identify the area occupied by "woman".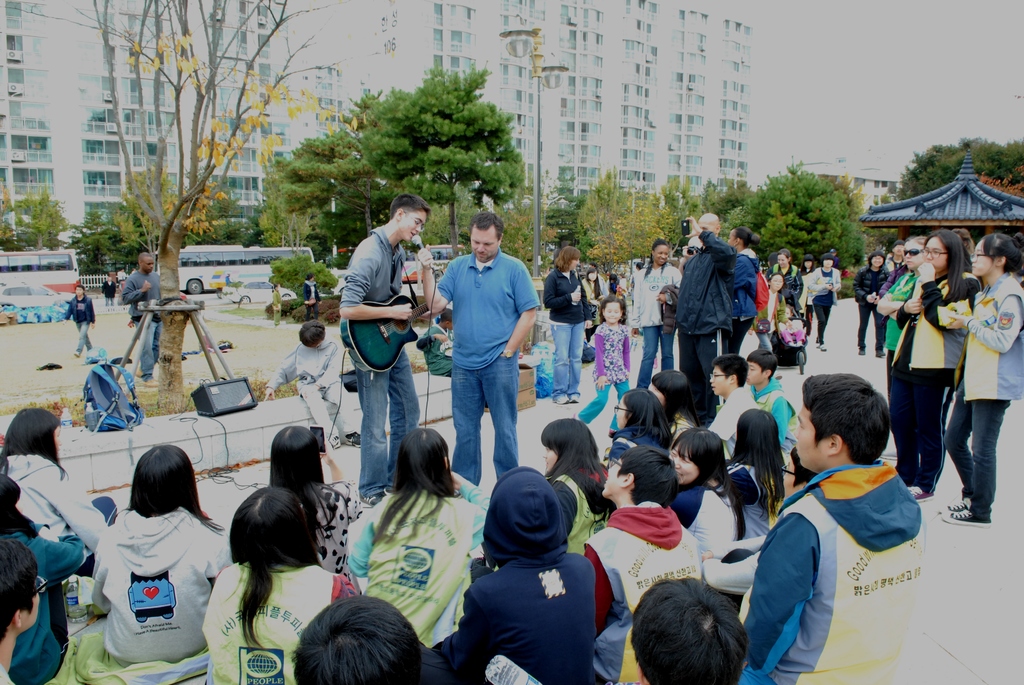
Area: {"x1": 198, "y1": 485, "x2": 345, "y2": 684}.
